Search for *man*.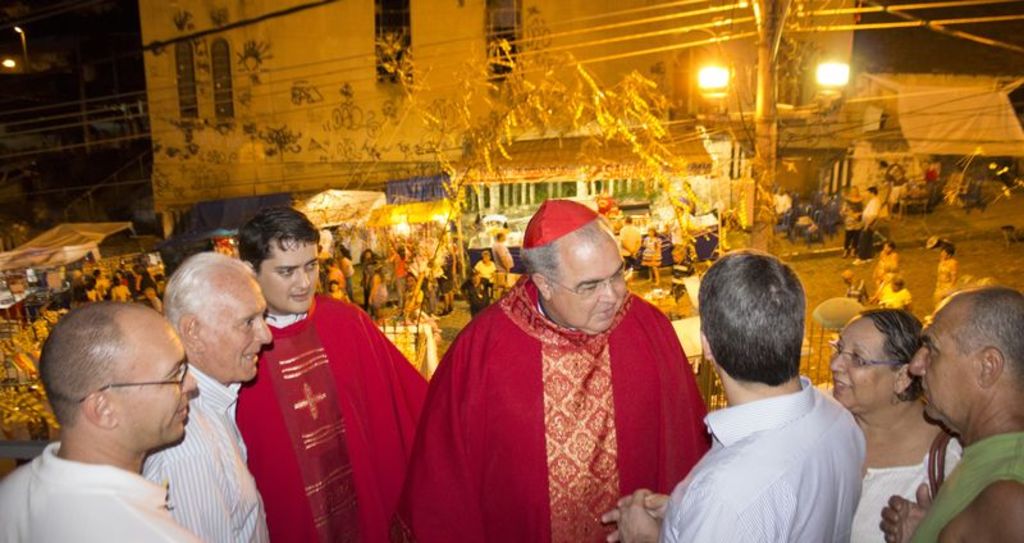
Found at (879, 286, 1023, 542).
